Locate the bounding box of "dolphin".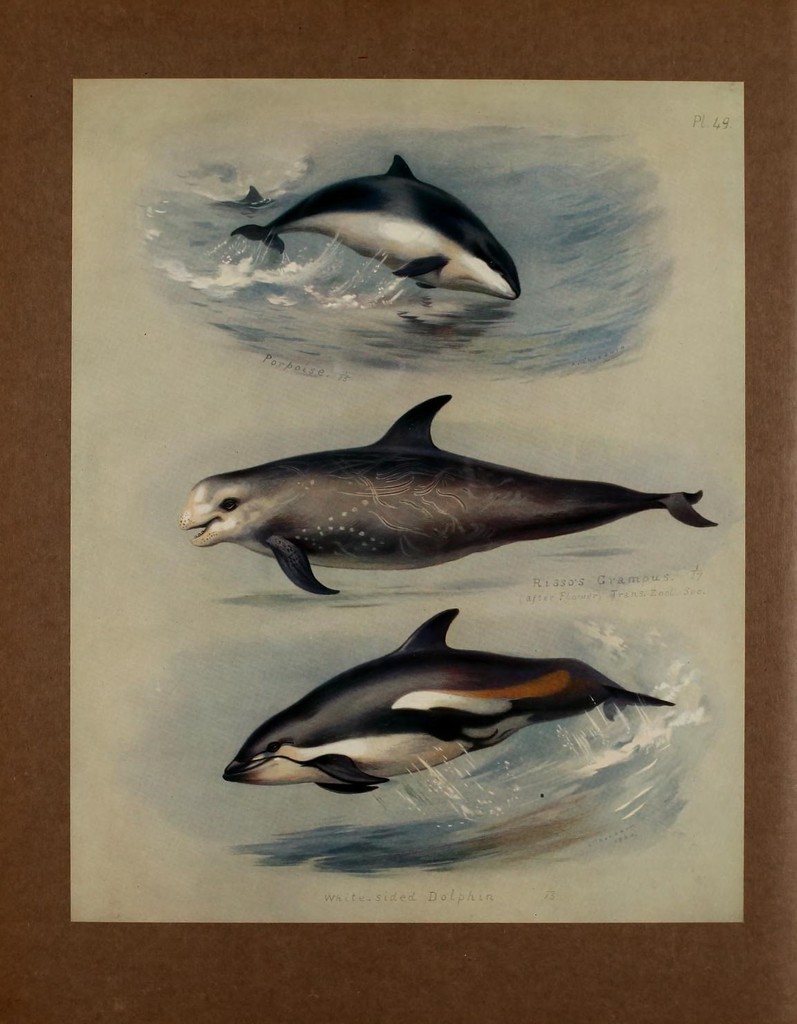
Bounding box: 182/397/718/605.
